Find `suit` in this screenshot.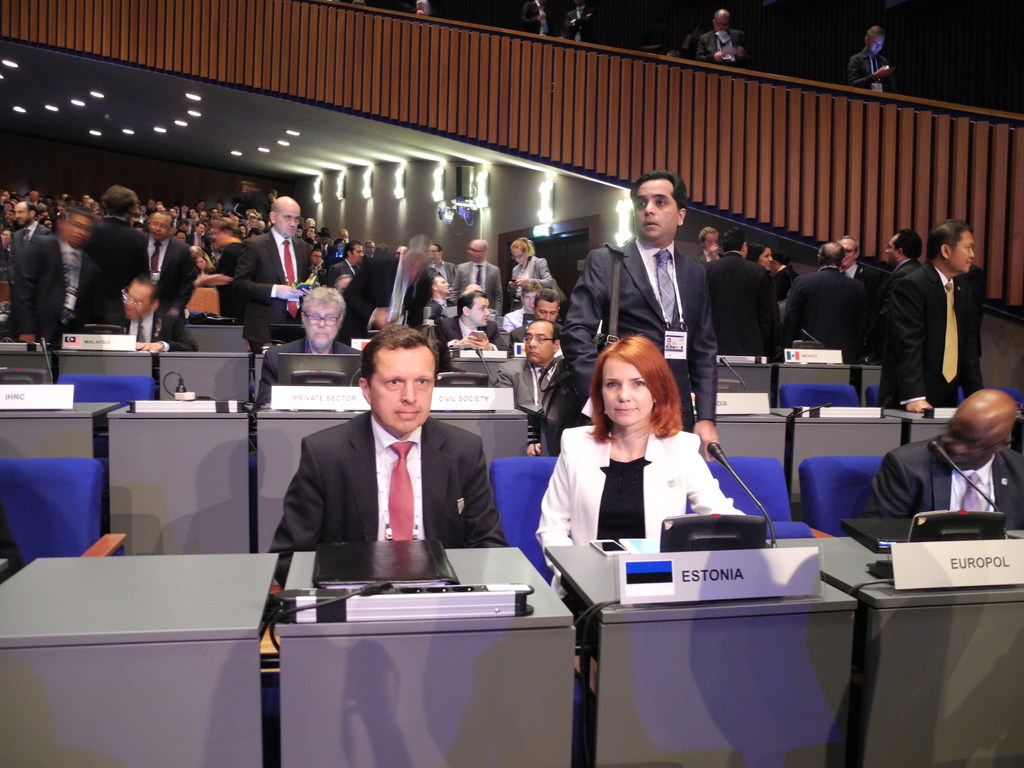
The bounding box for `suit` is x1=235 y1=225 x2=321 y2=358.
